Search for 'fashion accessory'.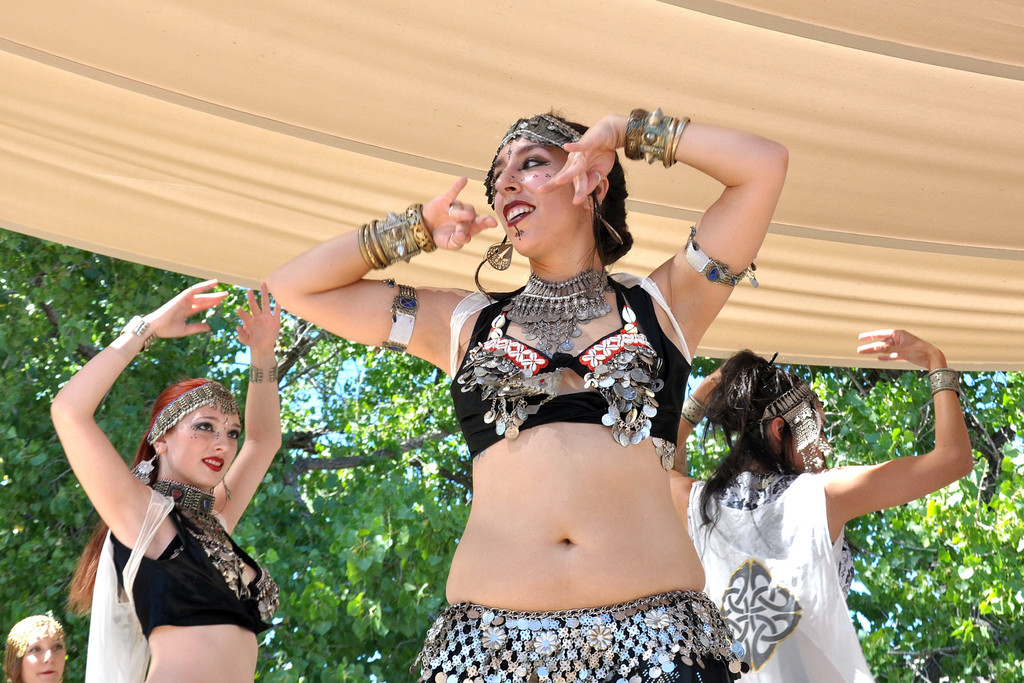
Found at l=460, t=343, r=562, b=439.
